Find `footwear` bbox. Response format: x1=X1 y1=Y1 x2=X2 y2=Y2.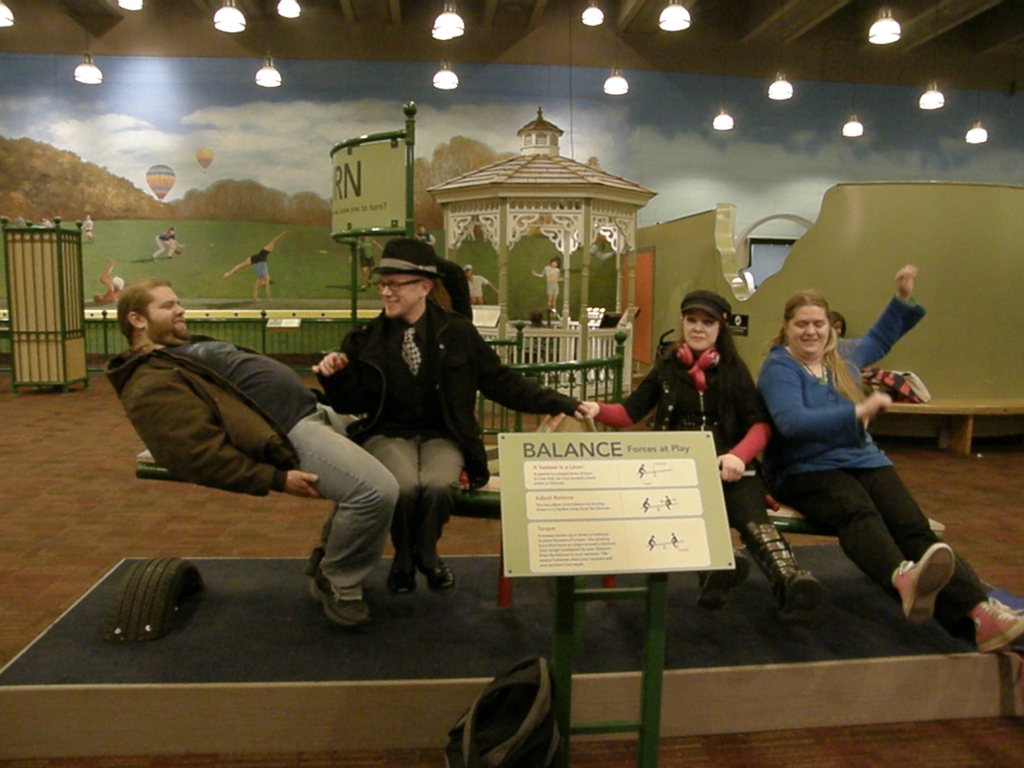
x1=300 y1=545 x2=320 y2=574.
